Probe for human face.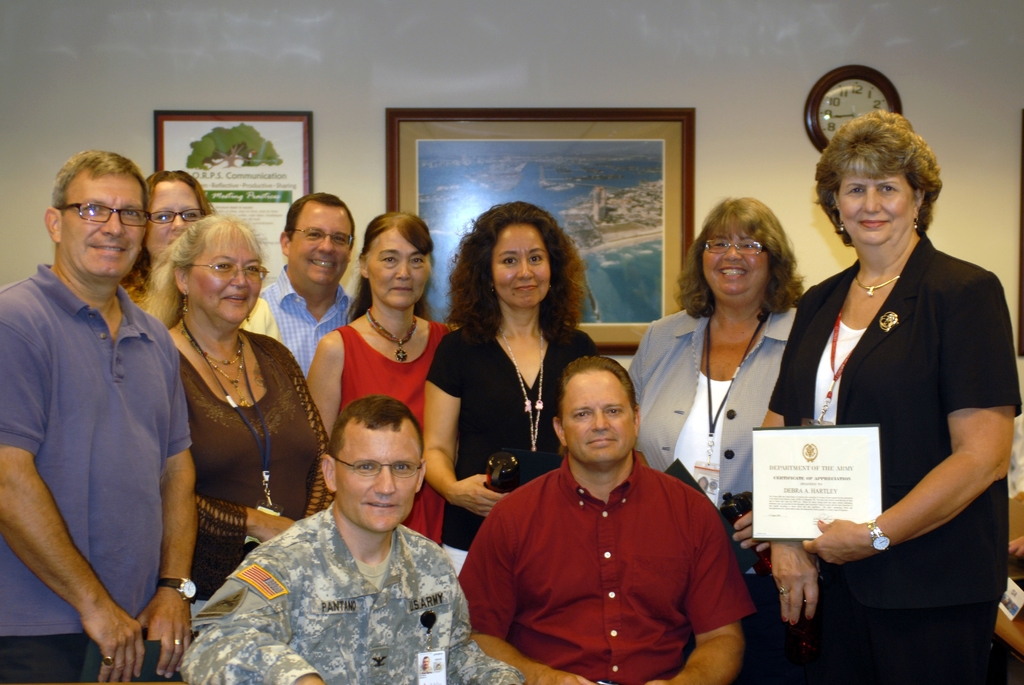
Probe result: {"x1": 563, "y1": 371, "x2": 635, "y2": 460}.
